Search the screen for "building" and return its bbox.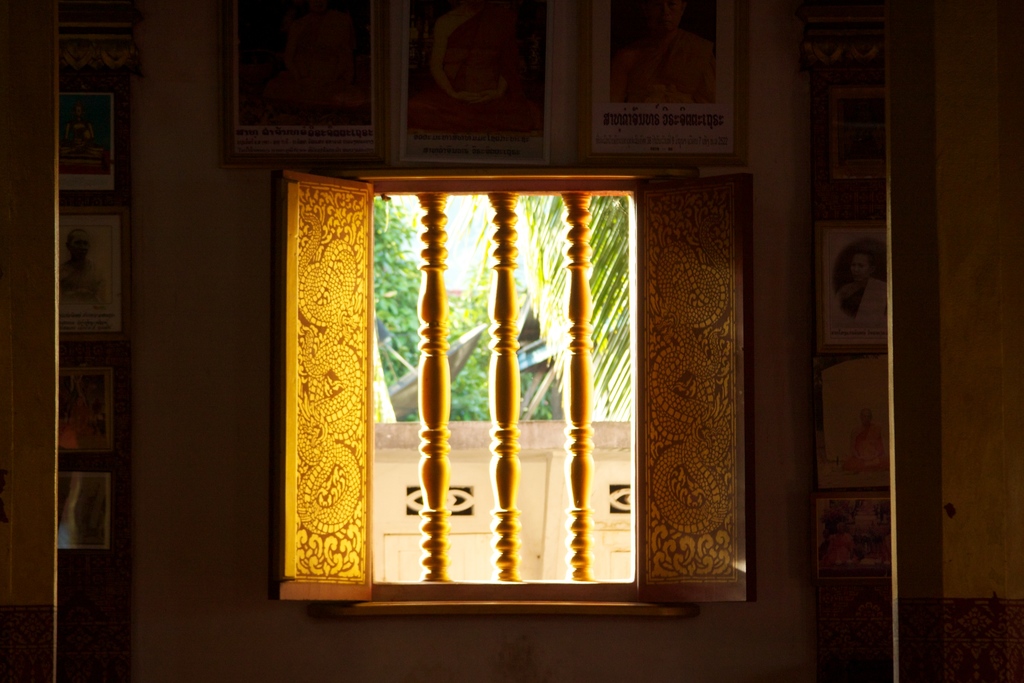
Found: region(0, 4, 1023, 682).
